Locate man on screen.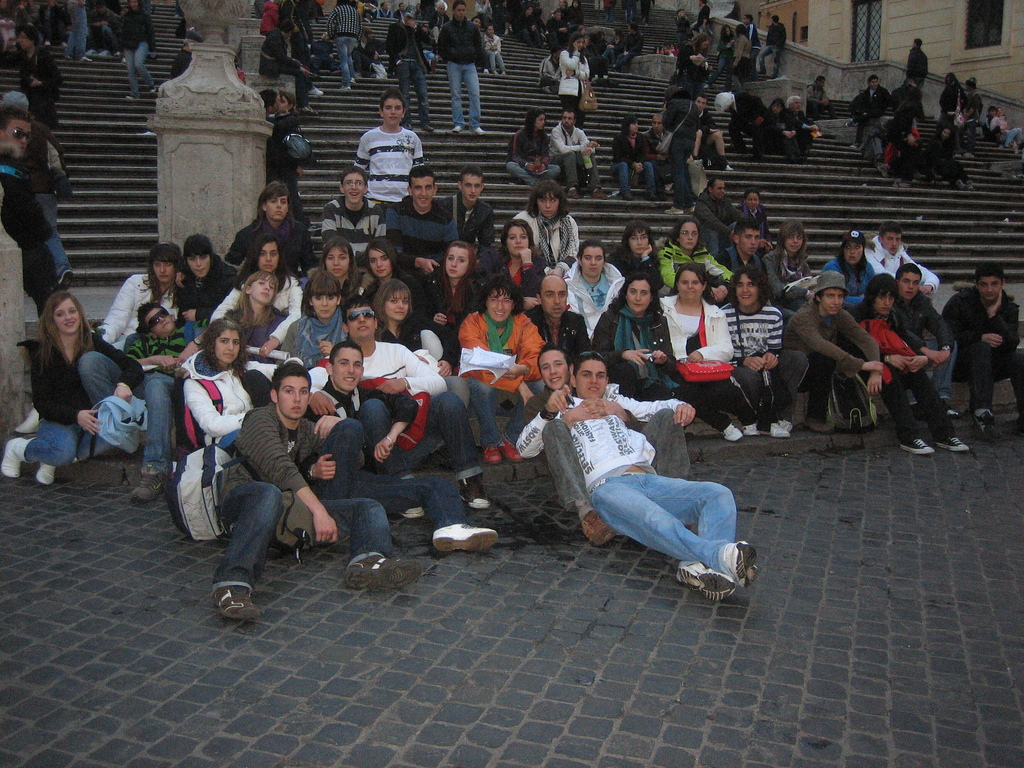
On screen at {"left": 902, "top": 38, "right": 929, "bottom": 97}.
